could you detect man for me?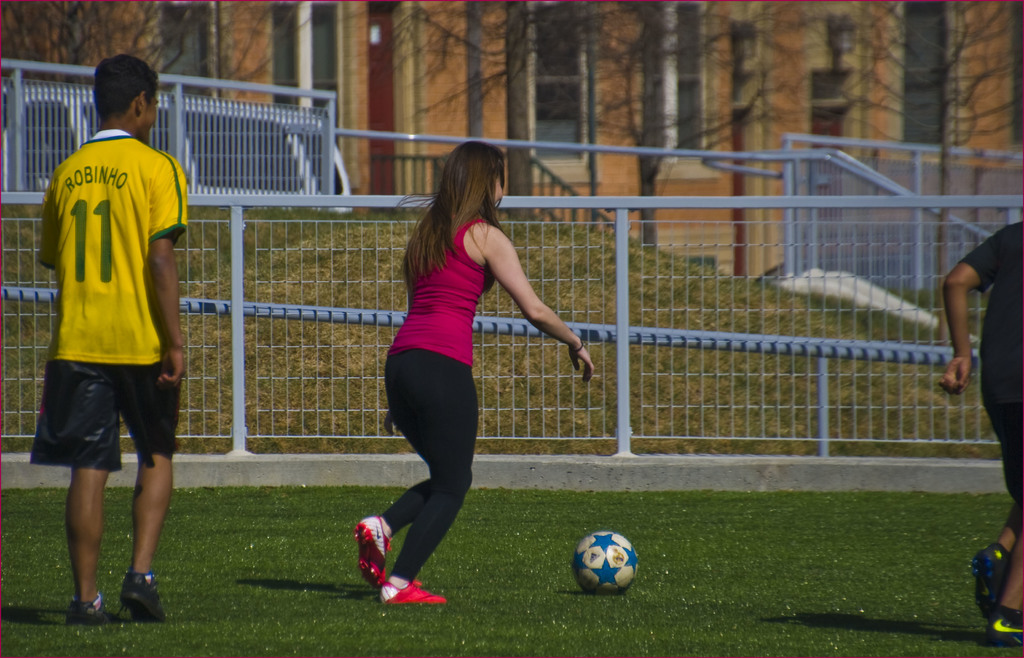
Detection result: box(942, 216, 1023, 651).
